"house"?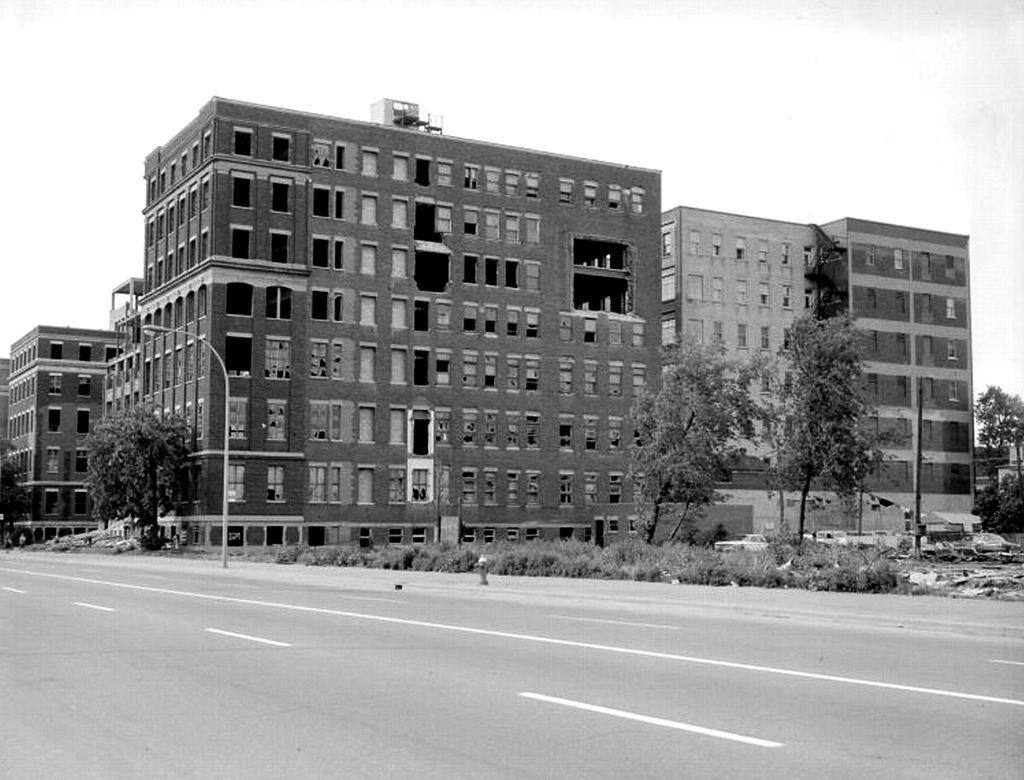
left=814, top=213, right=981, bottom=529
